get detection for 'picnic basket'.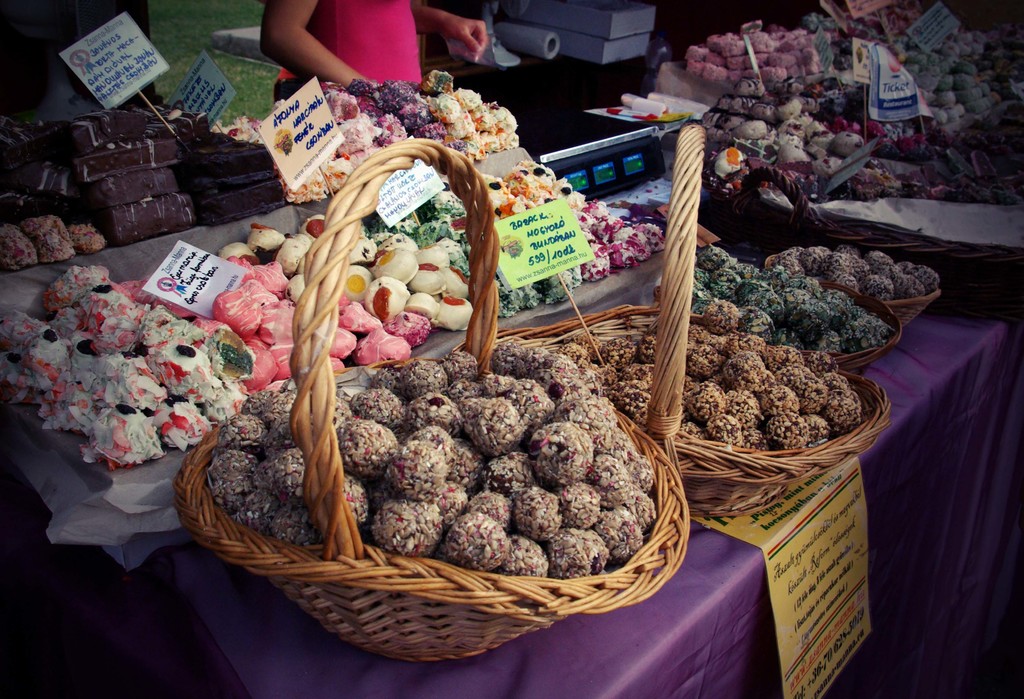
Detection: 652, 281, 906, 375.
